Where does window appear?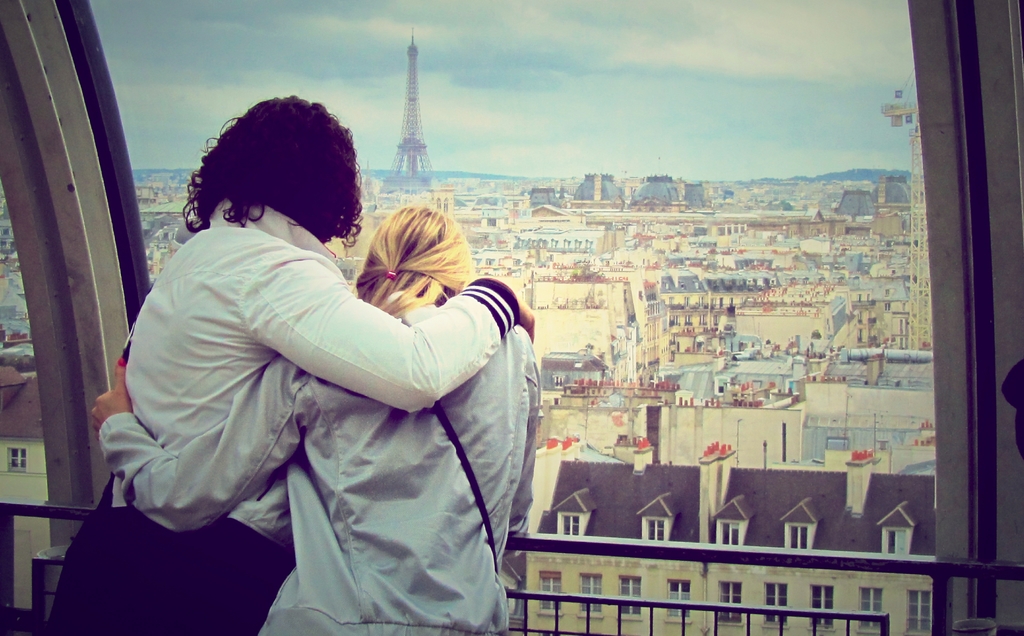
Appears at [762,582,790,623].
